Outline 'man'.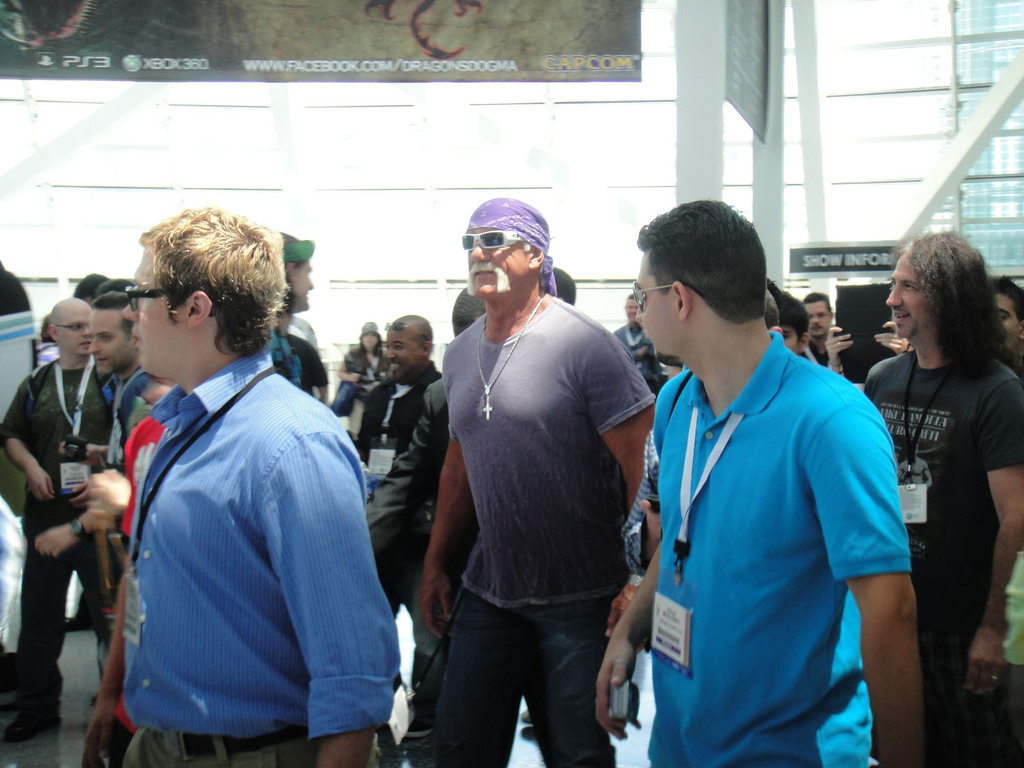
Outline: (989, 273, 1023, 373).
